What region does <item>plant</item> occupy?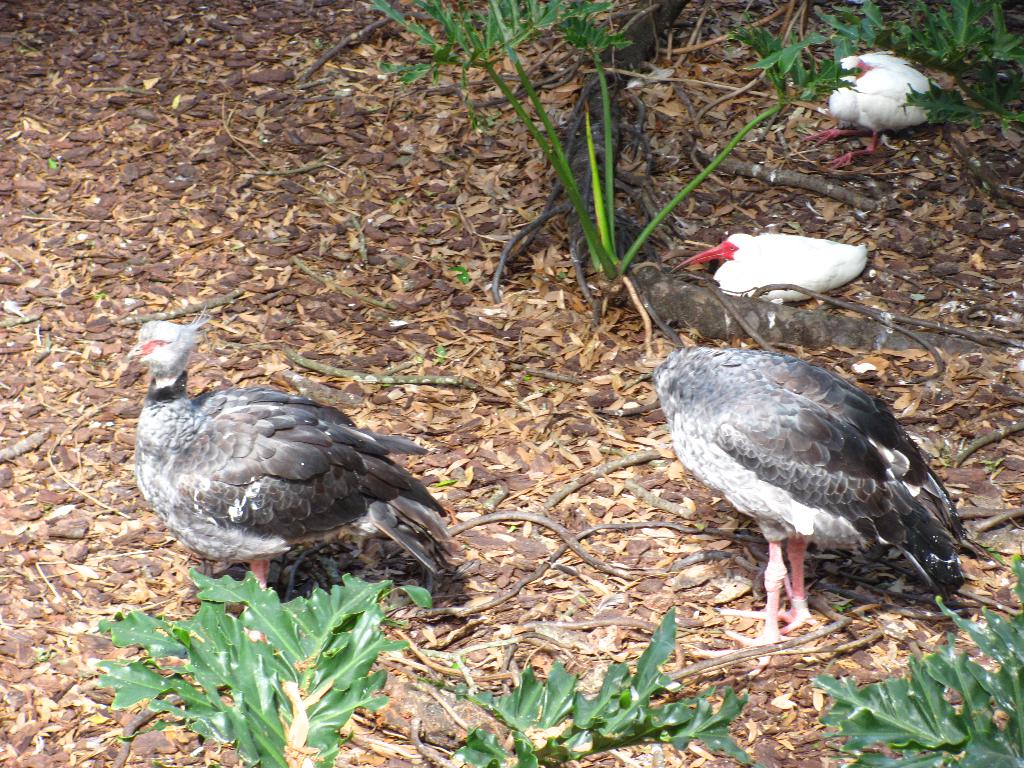
l=367, t=0, r=511, b=77.
